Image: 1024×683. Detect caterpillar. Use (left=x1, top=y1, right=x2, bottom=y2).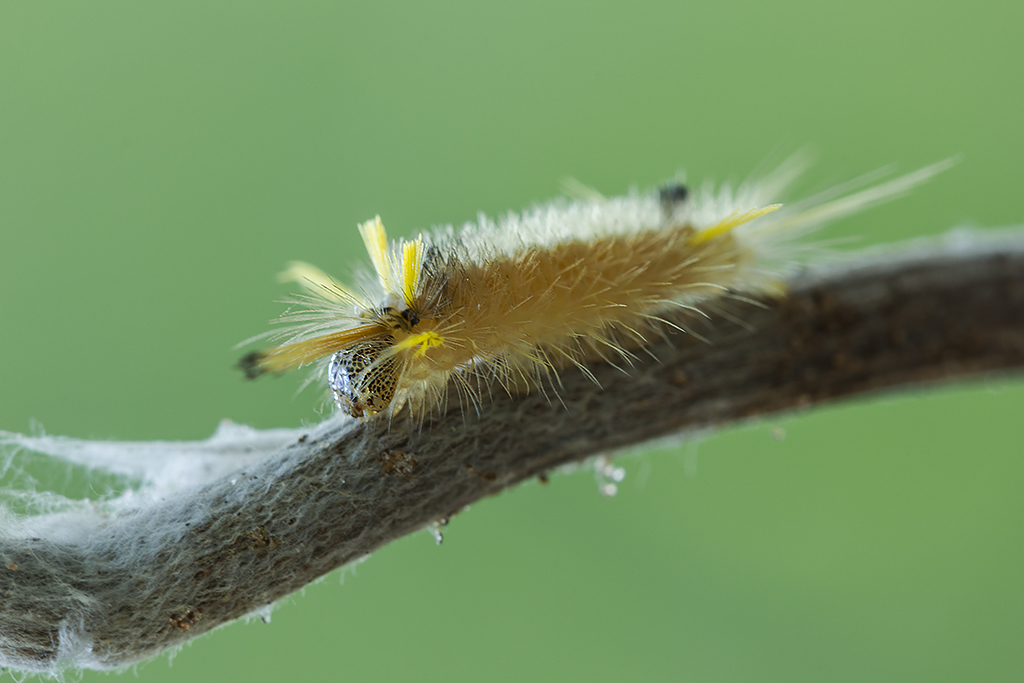
(left=224, top=143, right=965, bottom=437).
